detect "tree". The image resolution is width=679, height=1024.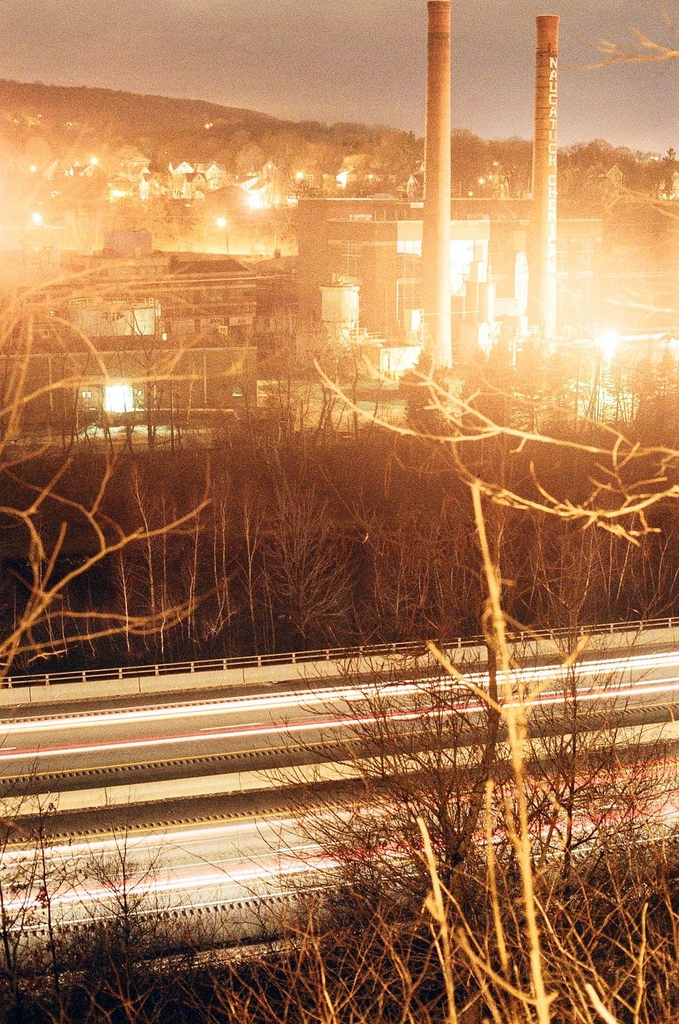
[x1=393, y1=0, x2=471, y2=435].
